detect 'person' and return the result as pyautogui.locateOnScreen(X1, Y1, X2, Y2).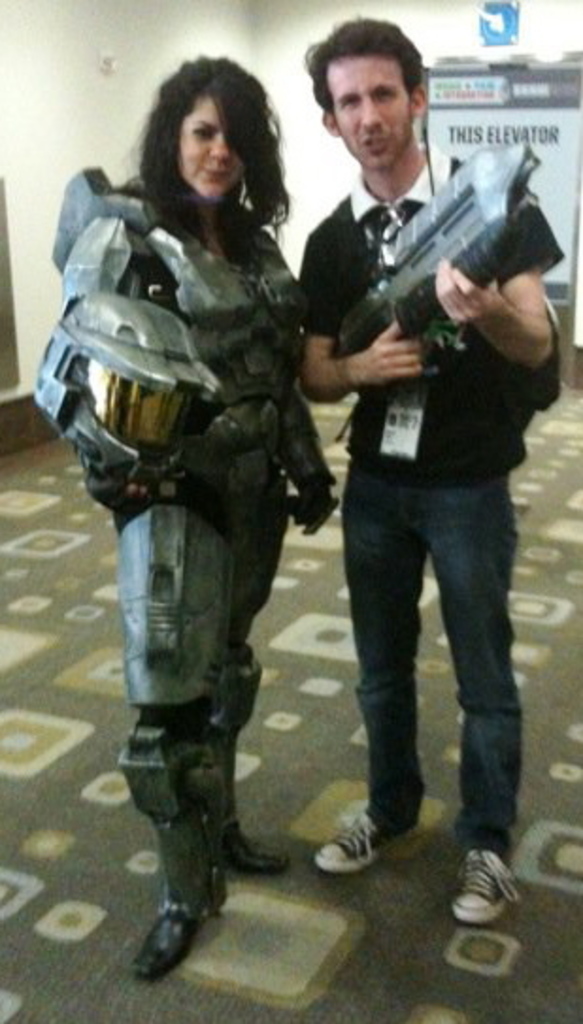
pyautogui.locateOnScreen(74, 32, 341, 947).
